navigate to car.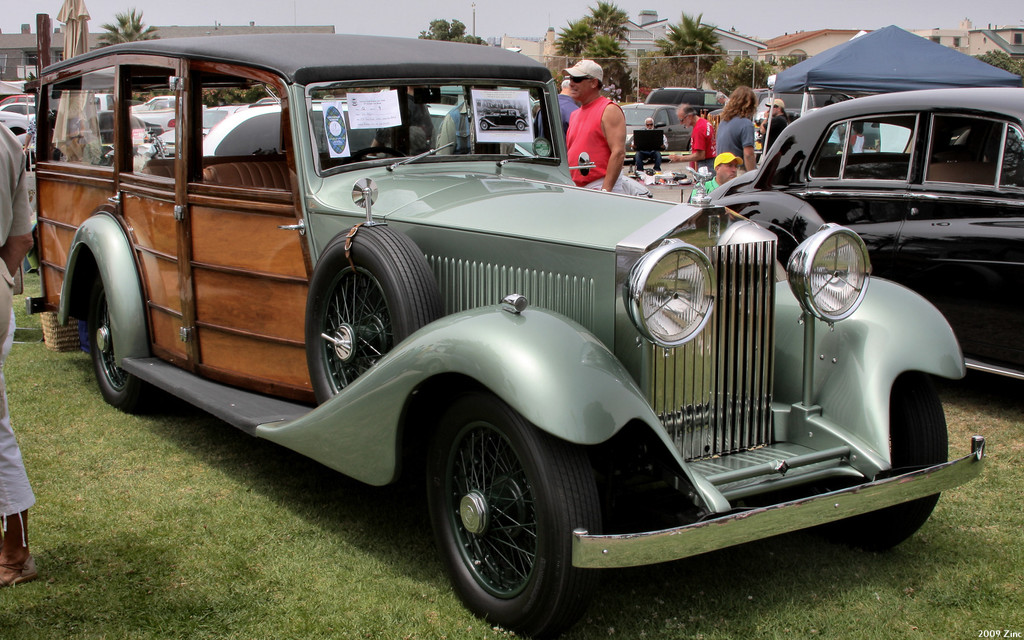
Navigation target: [685,64,1022,387].
